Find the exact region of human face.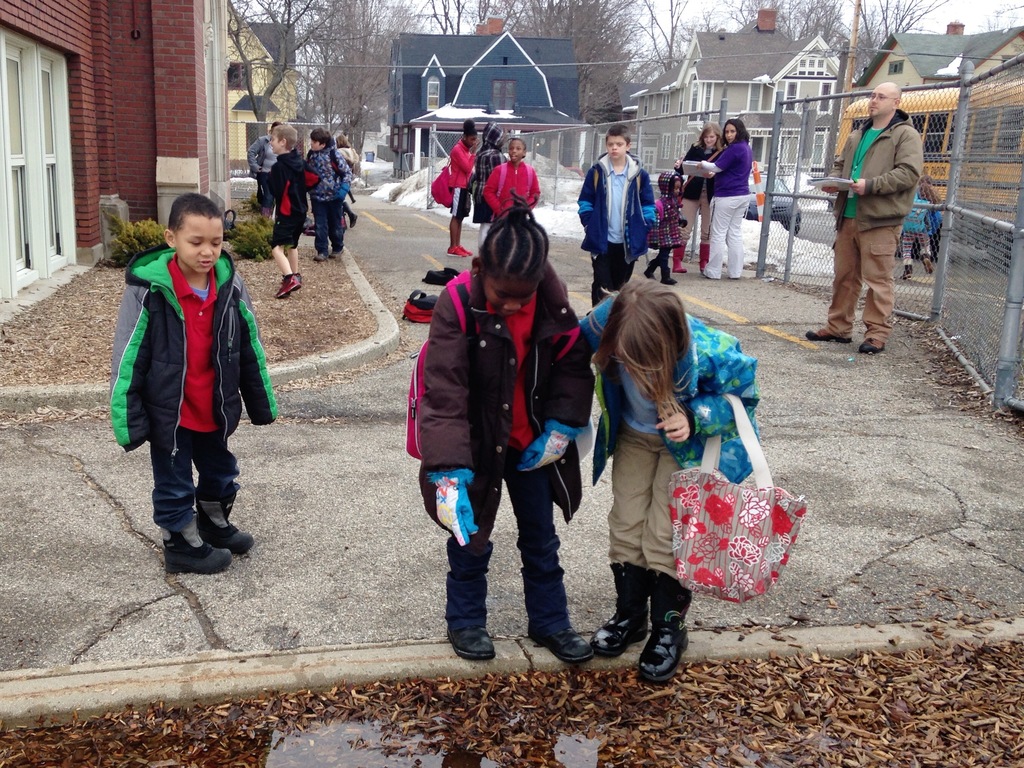
Exact region: (179, 214, 234, 274).
